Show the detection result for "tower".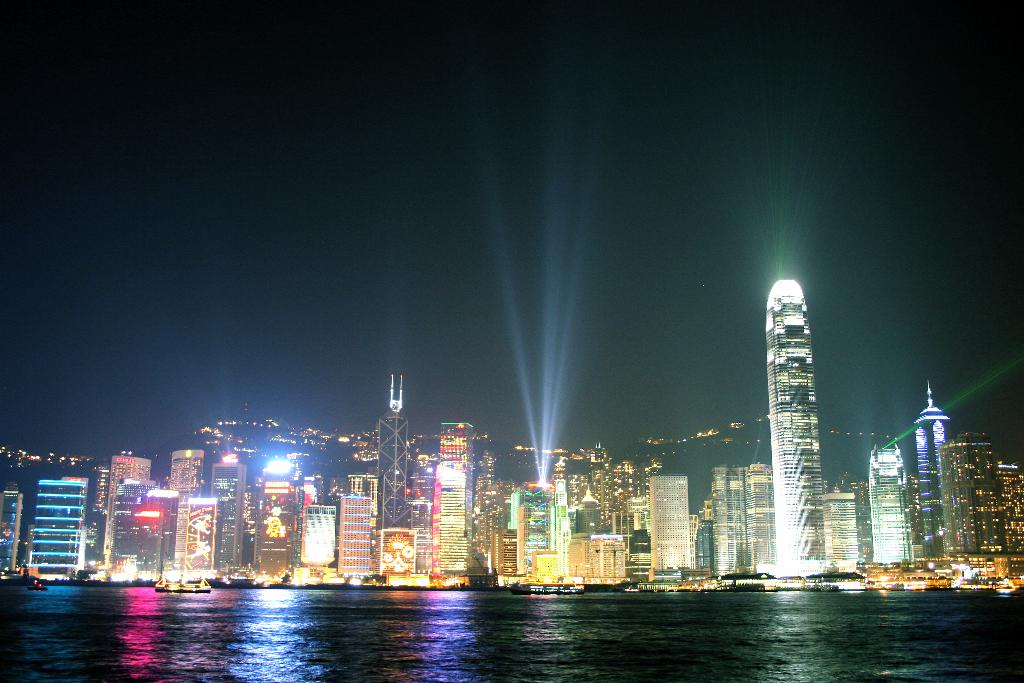
298,504,340,582.
